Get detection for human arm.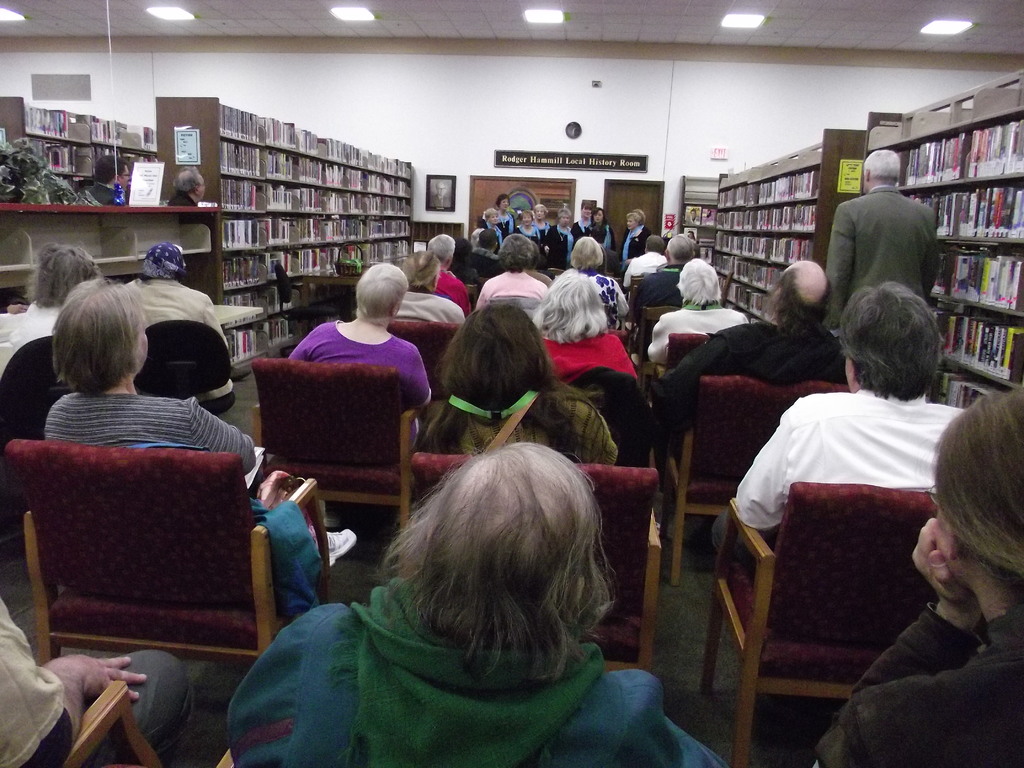
Detection: {"left": 413, "top": 348, "right": 433, "bottom": 404}.
